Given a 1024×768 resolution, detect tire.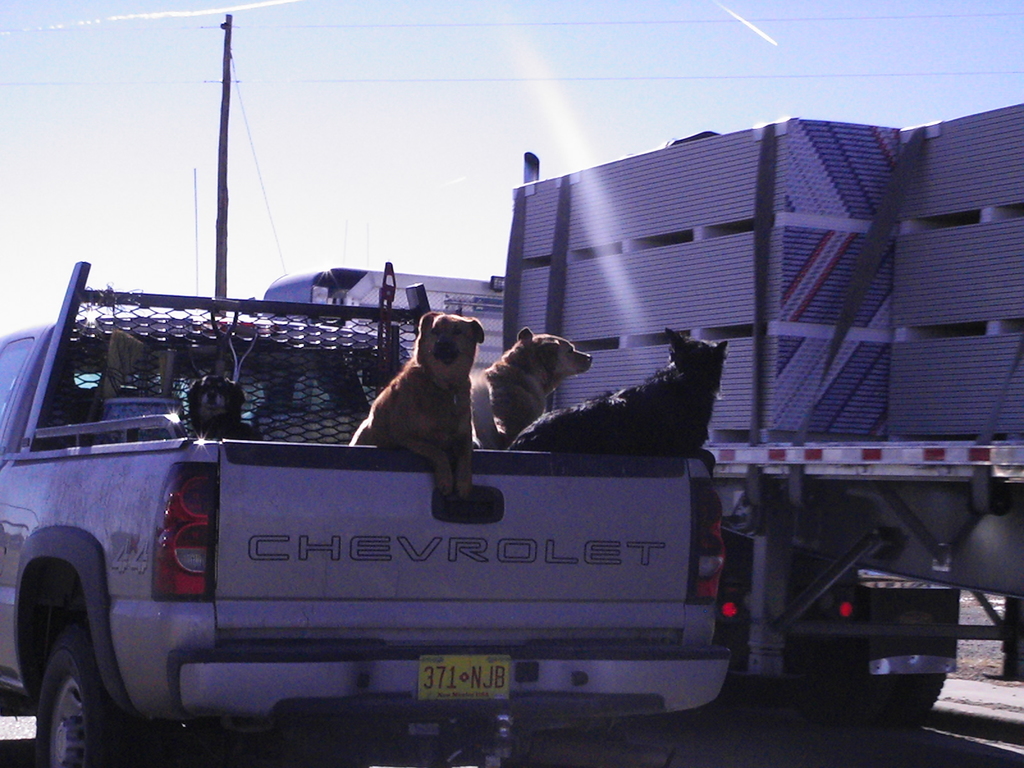
(18,593,125,767).
